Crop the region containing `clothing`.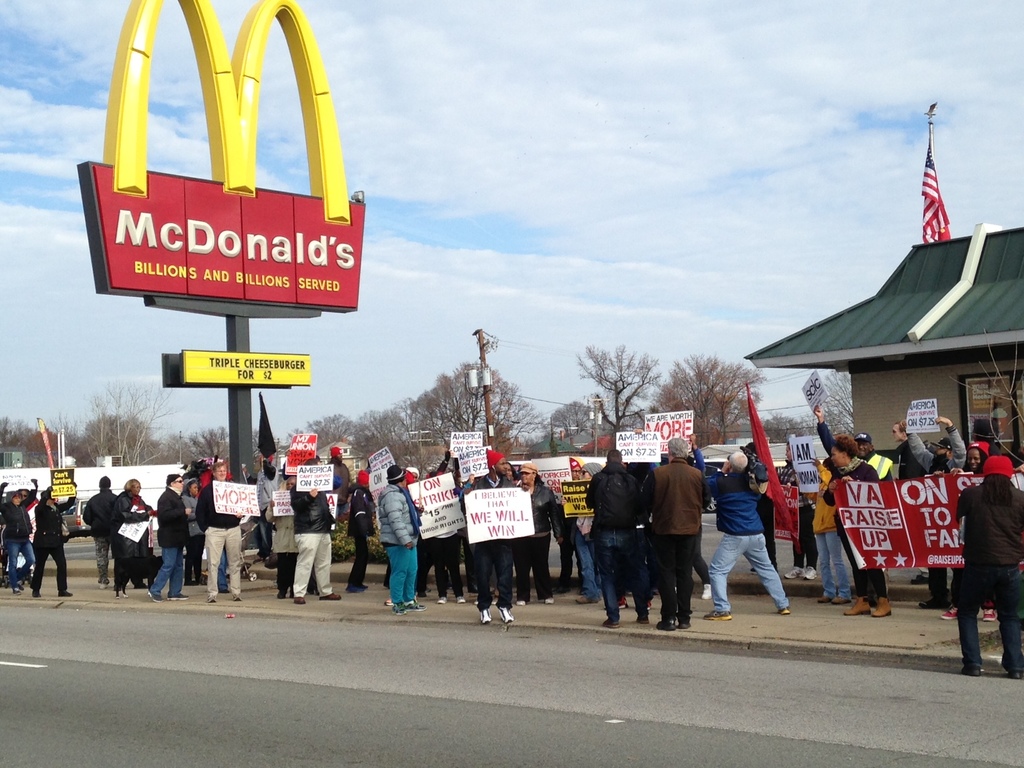
Crop region: (215, 545, 225, 593).
